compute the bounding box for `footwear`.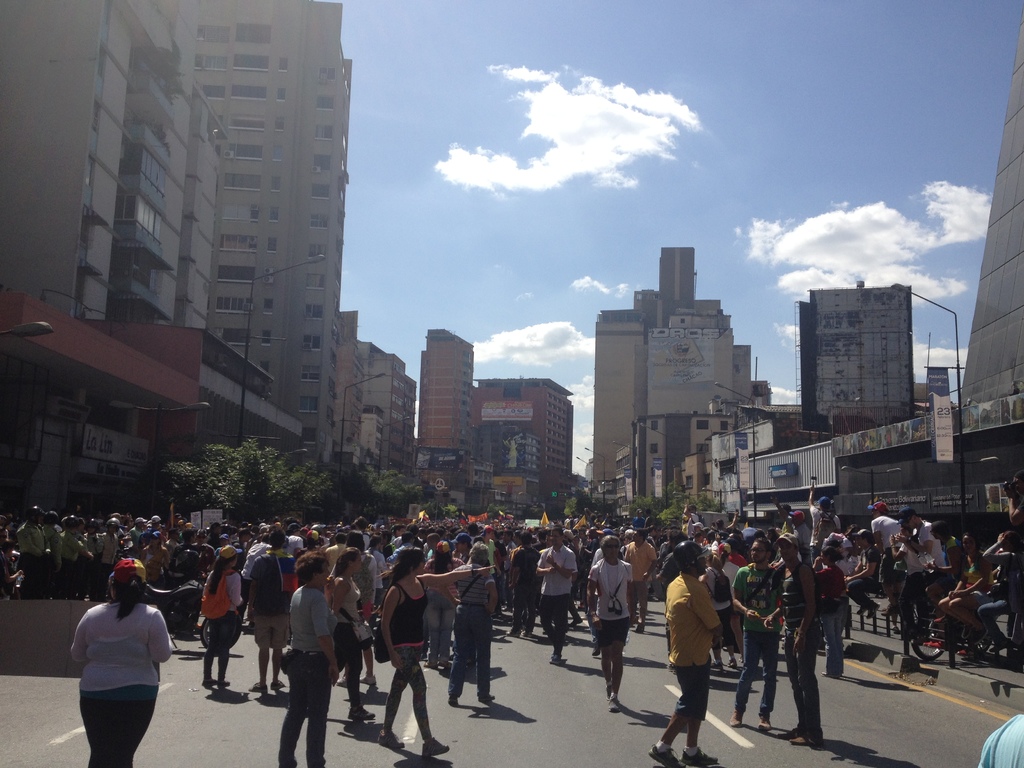
(left=547, top=652, right=563, bottom=664).
